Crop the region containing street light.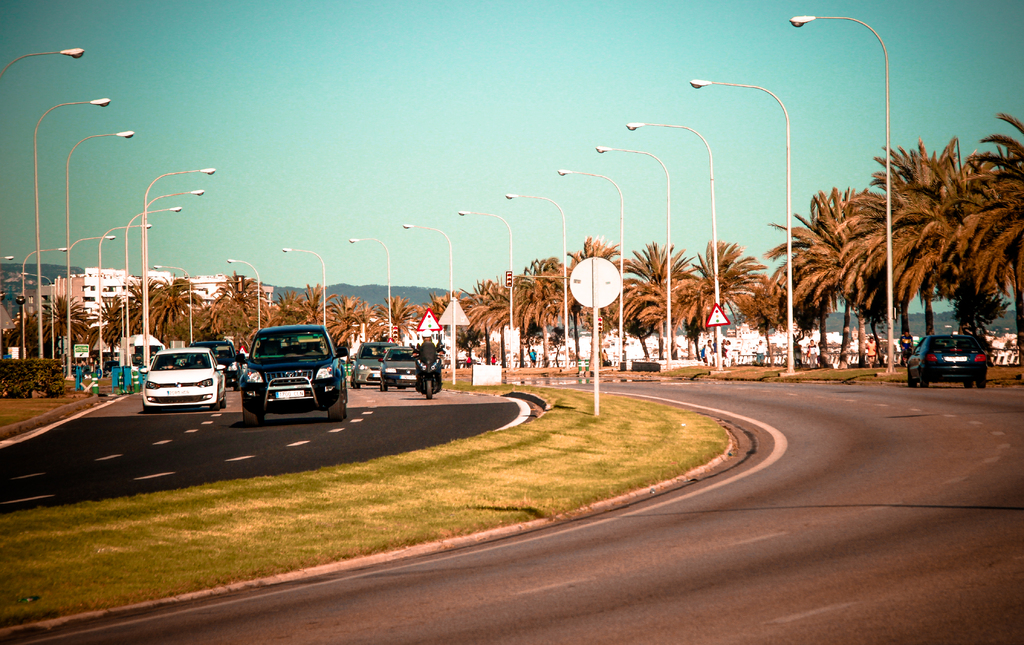
Crop region: locate(556, 157, 627, 364).
